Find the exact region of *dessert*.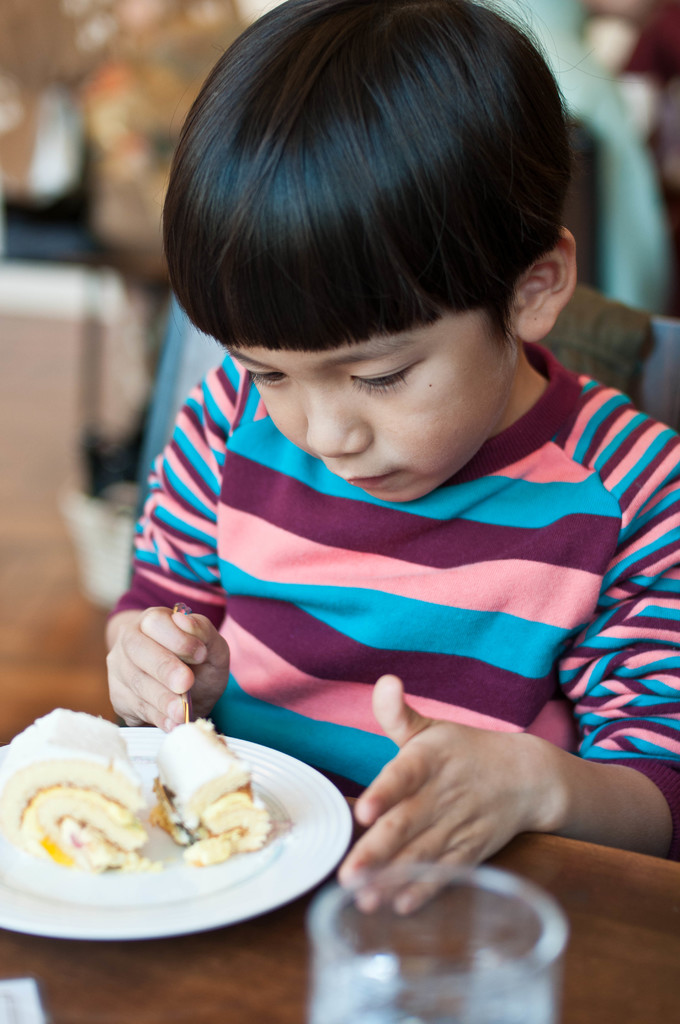
Exact region: box(6, 724, 307, 943).
